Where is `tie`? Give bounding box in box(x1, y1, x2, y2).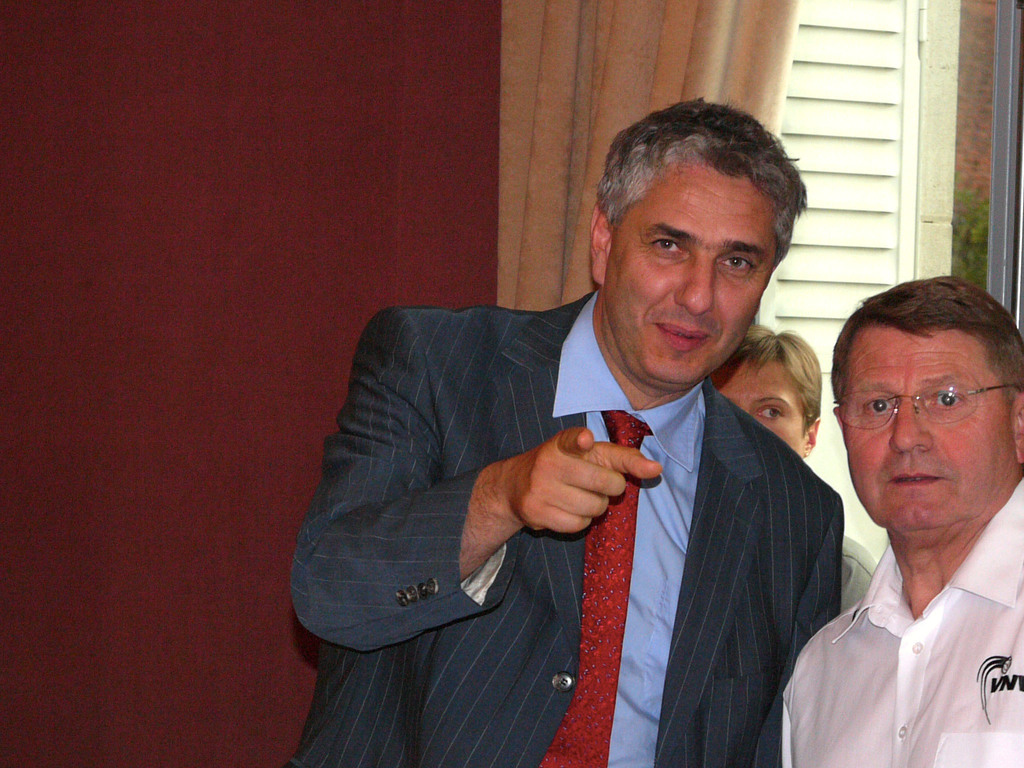
box(541, 408, 652, 767).
